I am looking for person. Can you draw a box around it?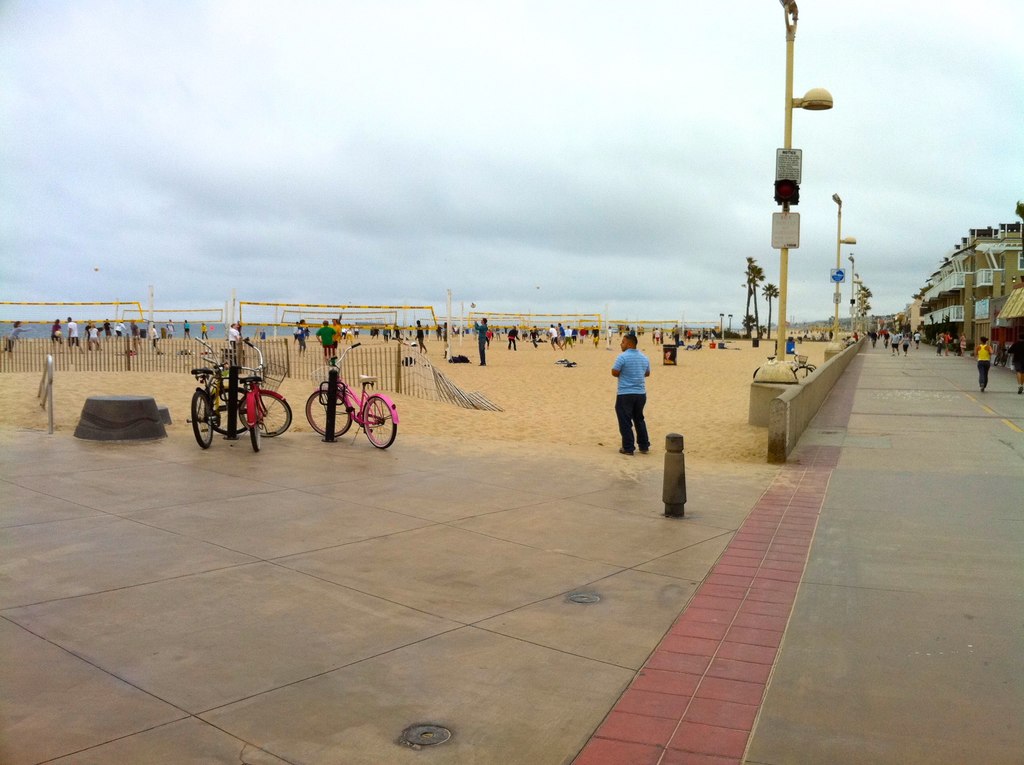
Sure, the bounding box is box(104, 317, 112, 337).
